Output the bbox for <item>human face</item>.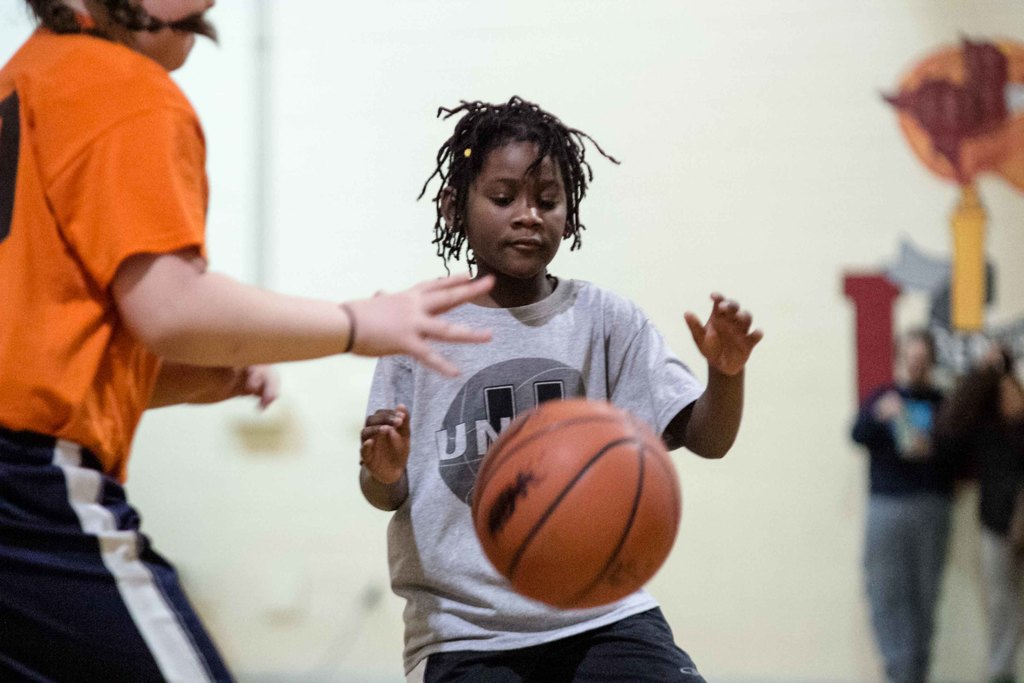
[467,136,570,283].
